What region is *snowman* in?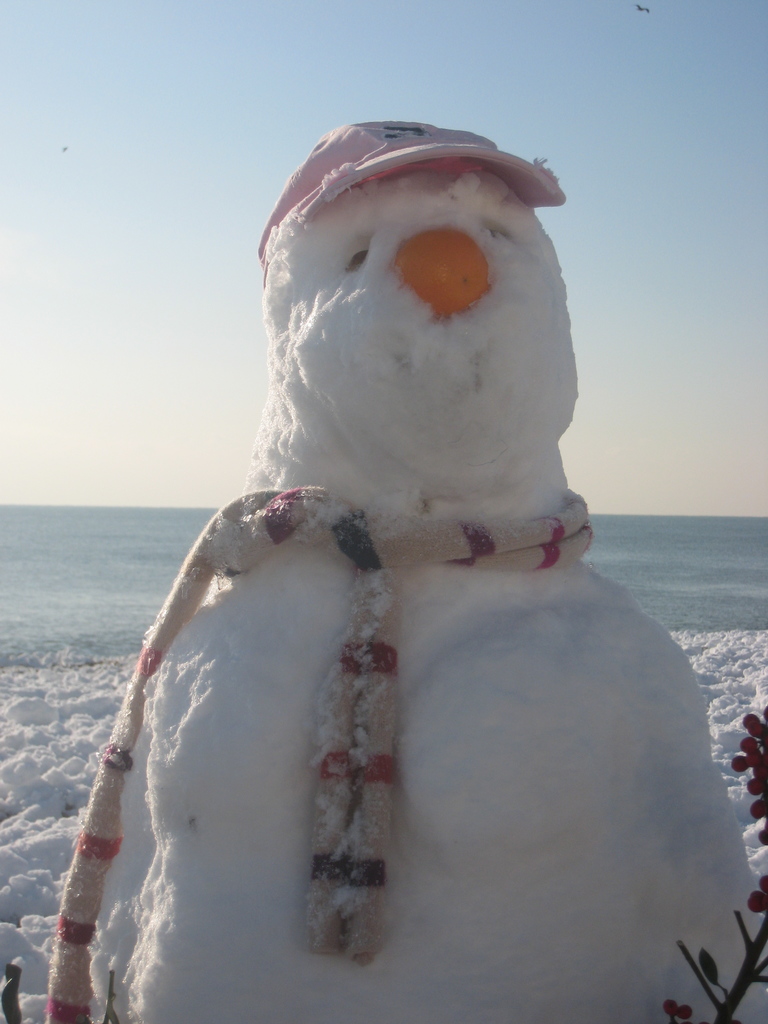
Rect(44, 120, 767, 1023).
